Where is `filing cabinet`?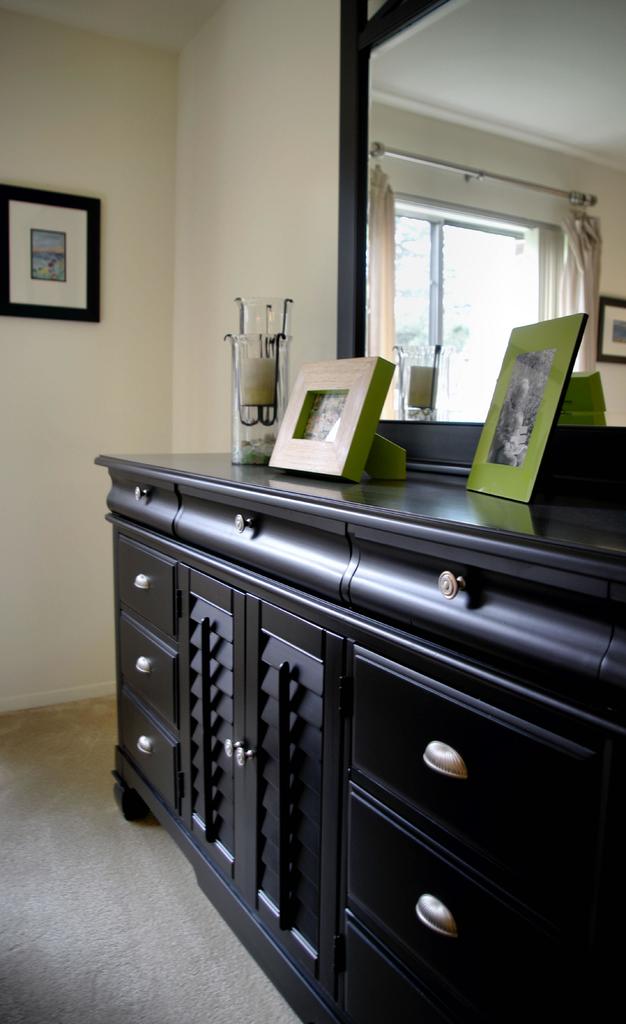
x1=99, y1=357, x2=598, y2=993.
